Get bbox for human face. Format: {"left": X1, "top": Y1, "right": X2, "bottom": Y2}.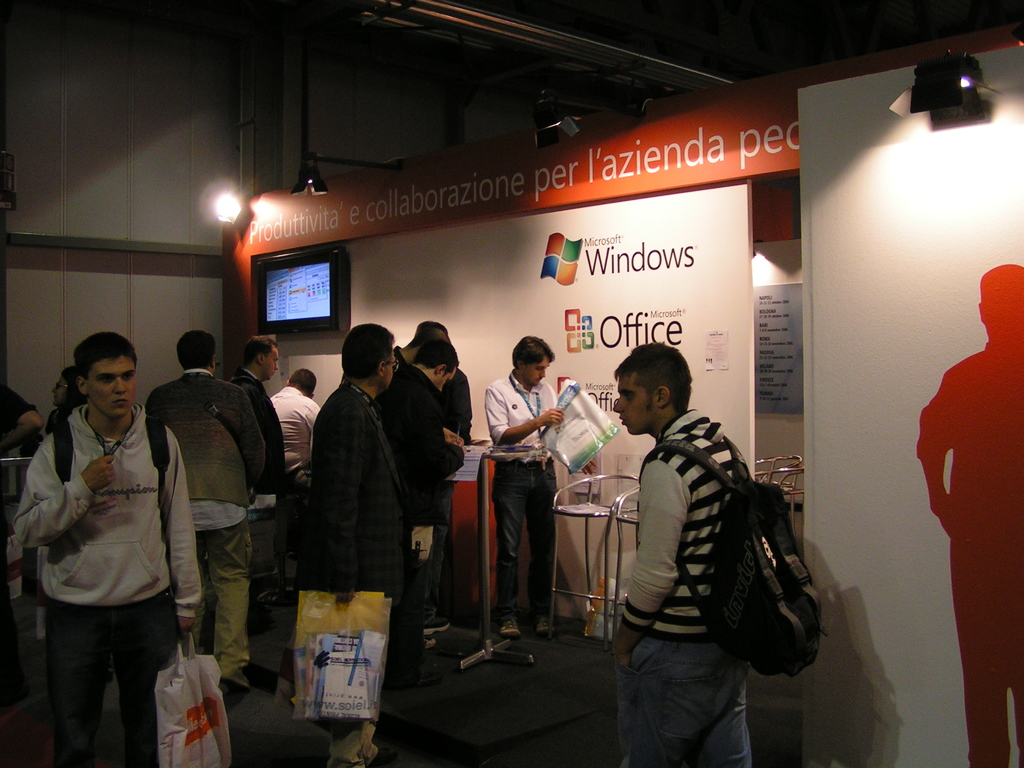
{"left": 612, "top": 369, "right": 660, "bottom": 435}.
